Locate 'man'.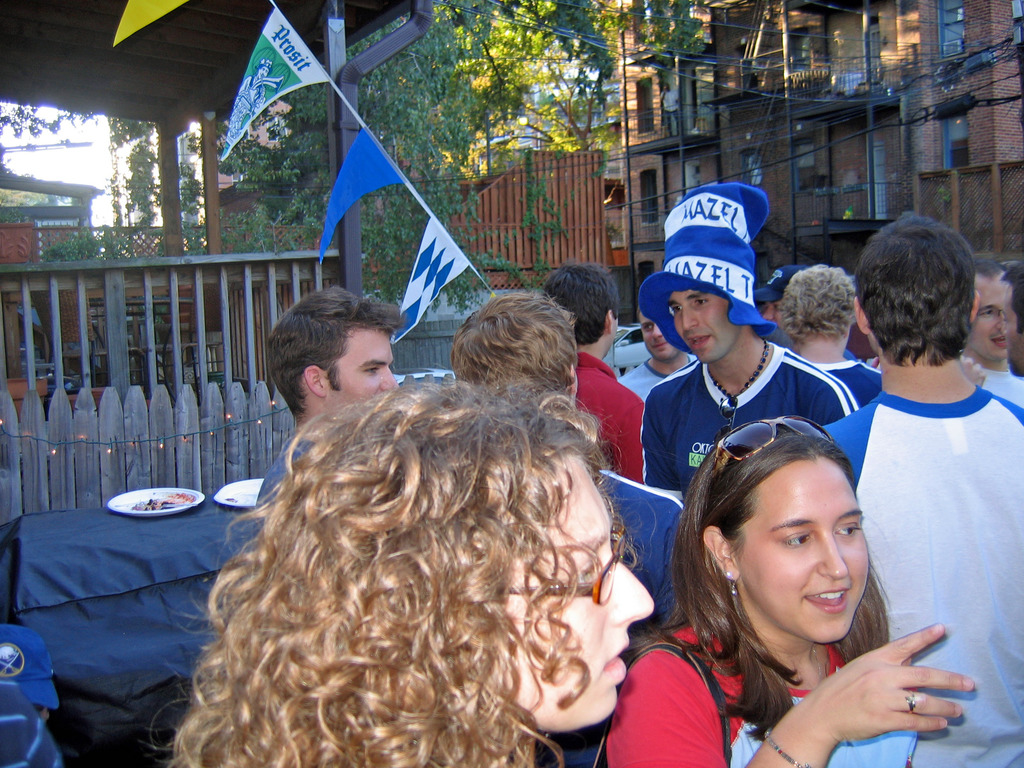
Bounding box: box(804, 204, 1023, 767).
